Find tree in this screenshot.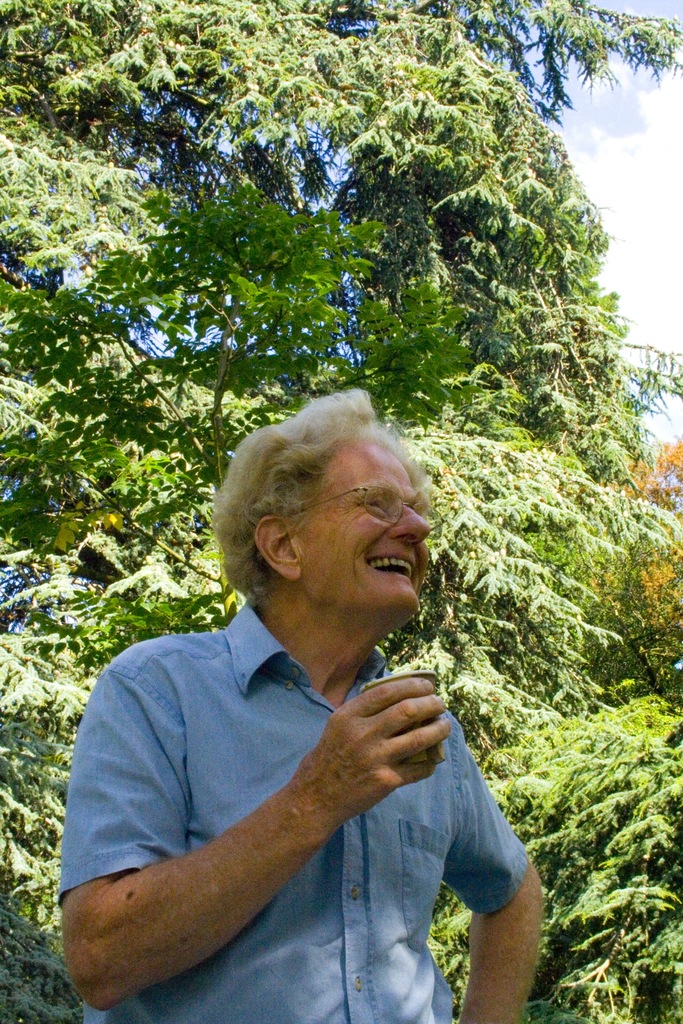
The bounding box for tree is bbox(1, 0, 682, 1023).
